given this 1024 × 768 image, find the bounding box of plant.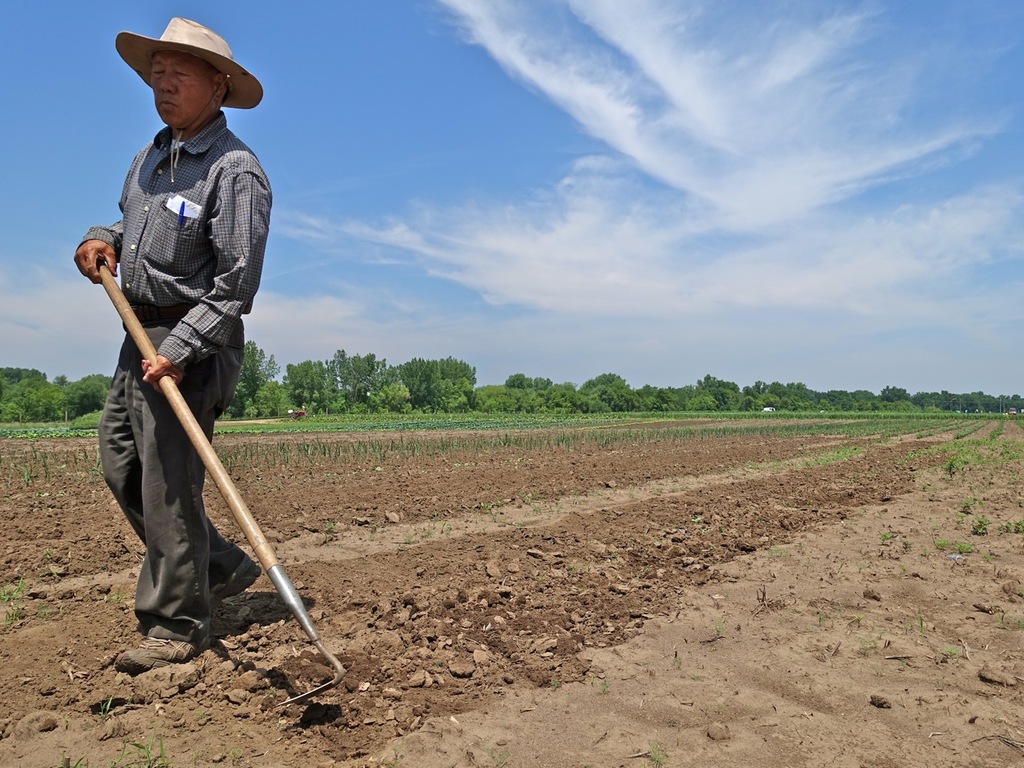
[x1=1013, y1=614, x2=1023, y2=630].
